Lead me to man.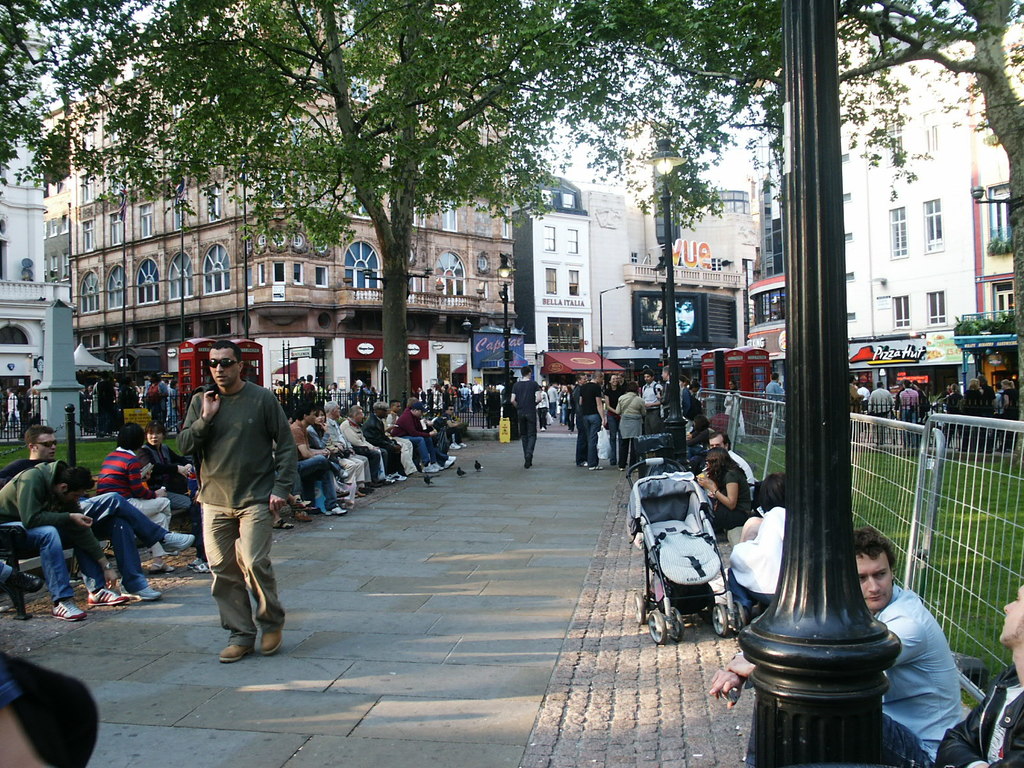
Lead to locate(106, 418, 185, 558).
